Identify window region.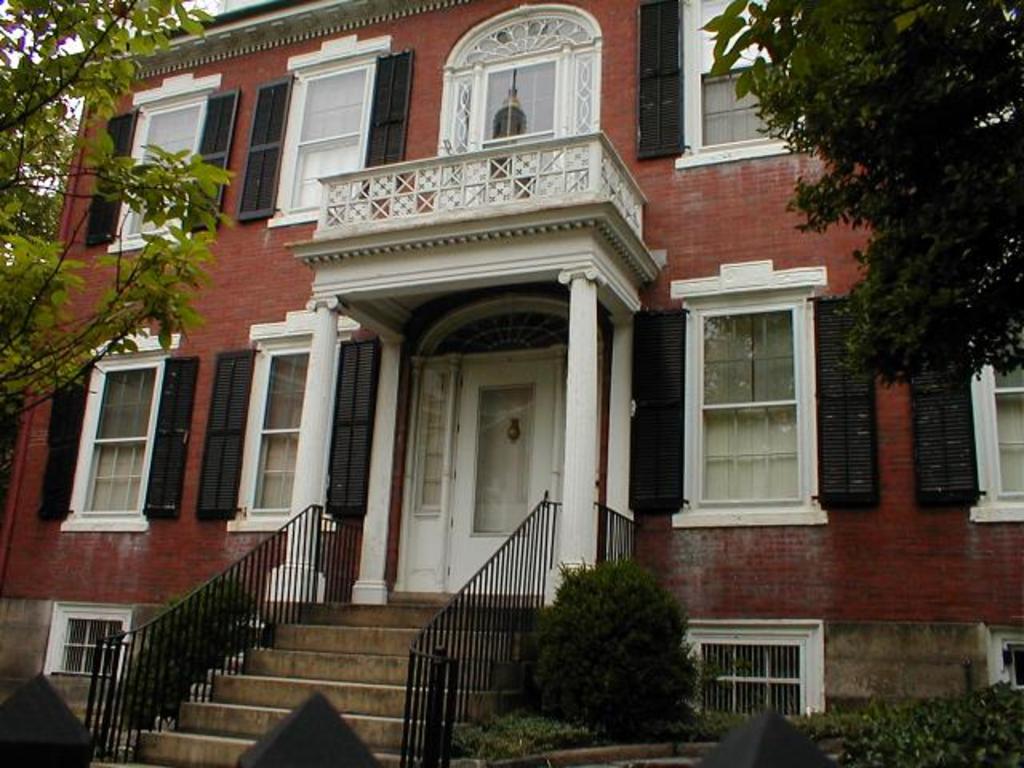
Region: bbox(682, 616, 826, 723).
